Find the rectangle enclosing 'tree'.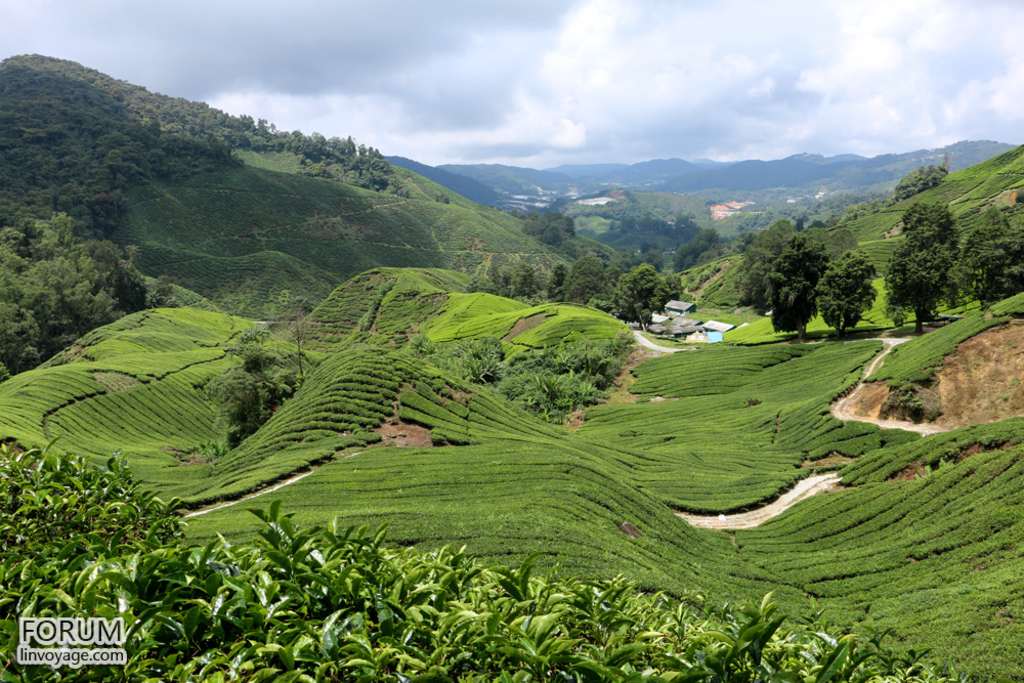
left=899, top=202, right=963, bottom=267.
